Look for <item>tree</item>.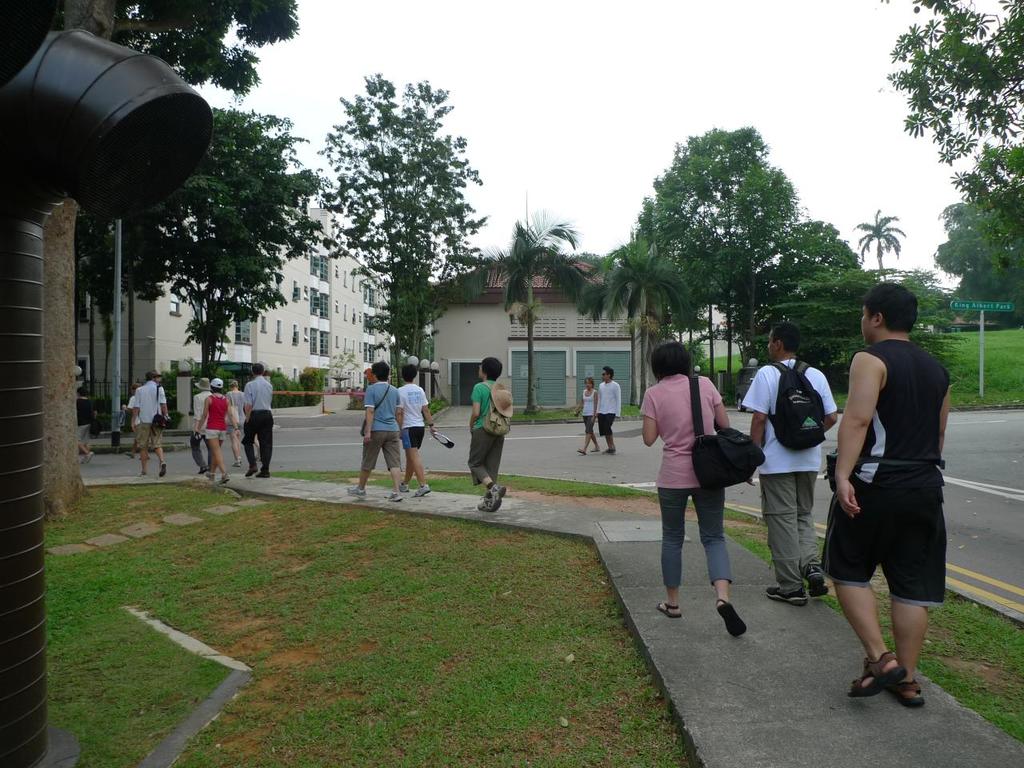
Found: [761,261,894,401].
